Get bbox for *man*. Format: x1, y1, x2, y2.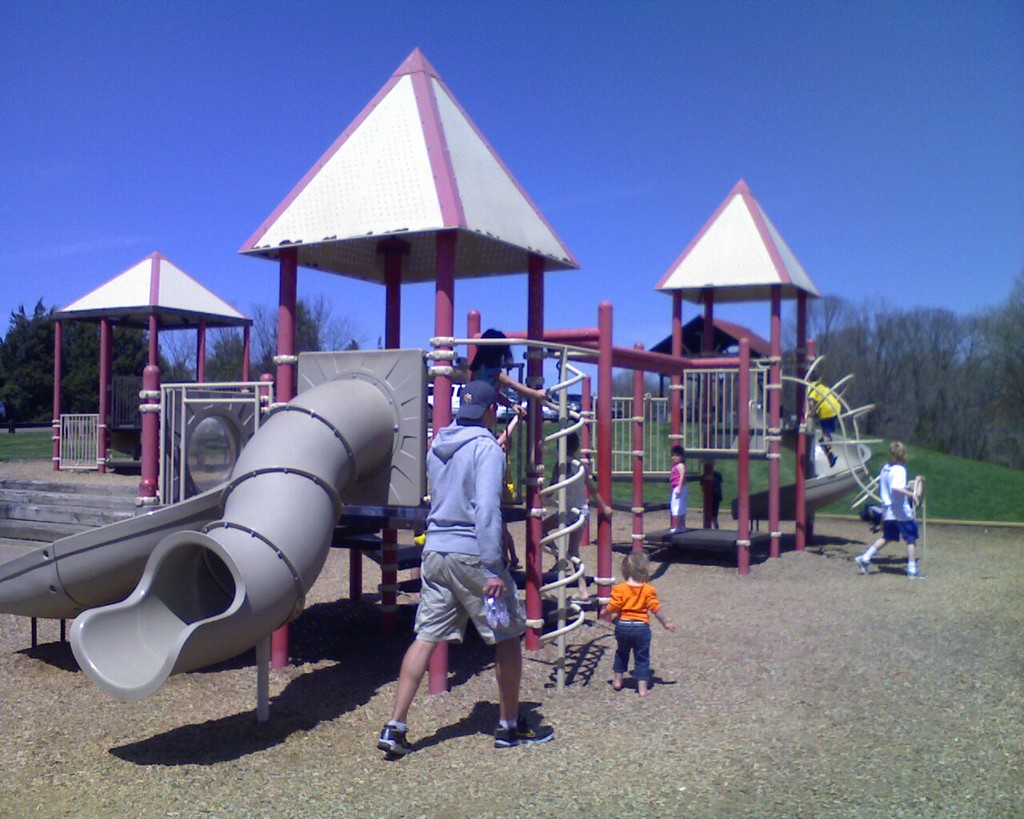
376, 381, 562, 751.
